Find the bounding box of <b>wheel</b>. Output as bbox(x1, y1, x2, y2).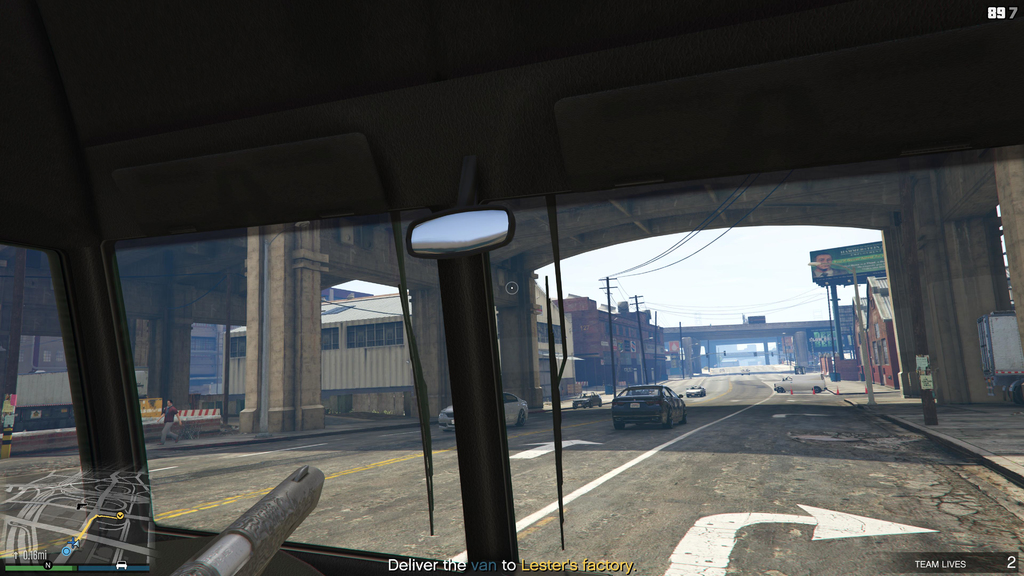
bbox(572, 401, 578, 411).
